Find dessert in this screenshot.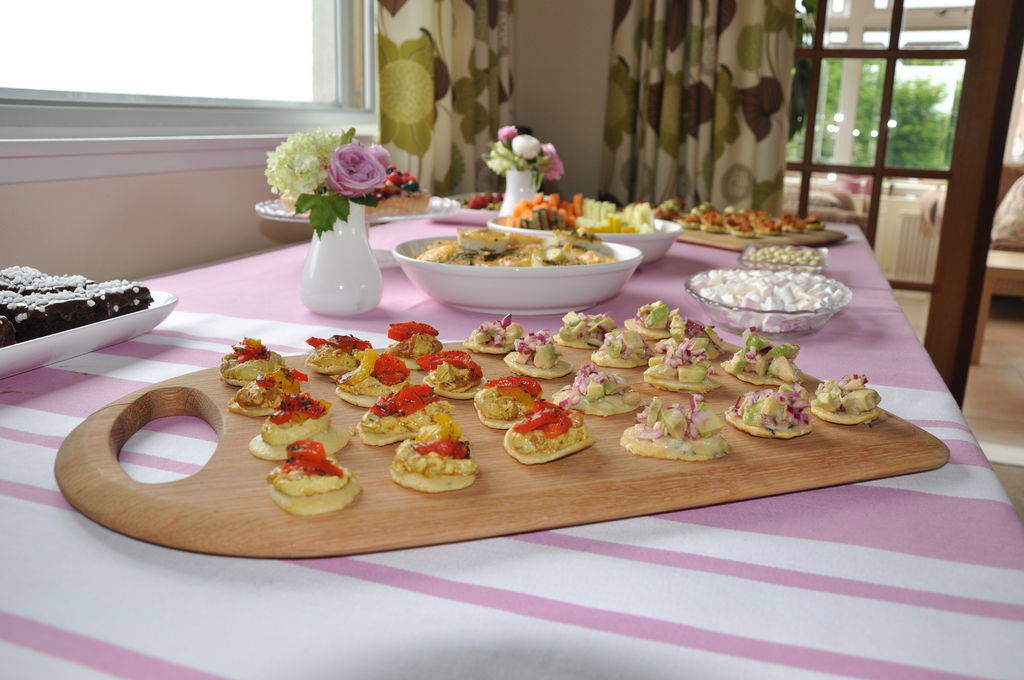
The bounding box for dessert is (576,196,617,243).
